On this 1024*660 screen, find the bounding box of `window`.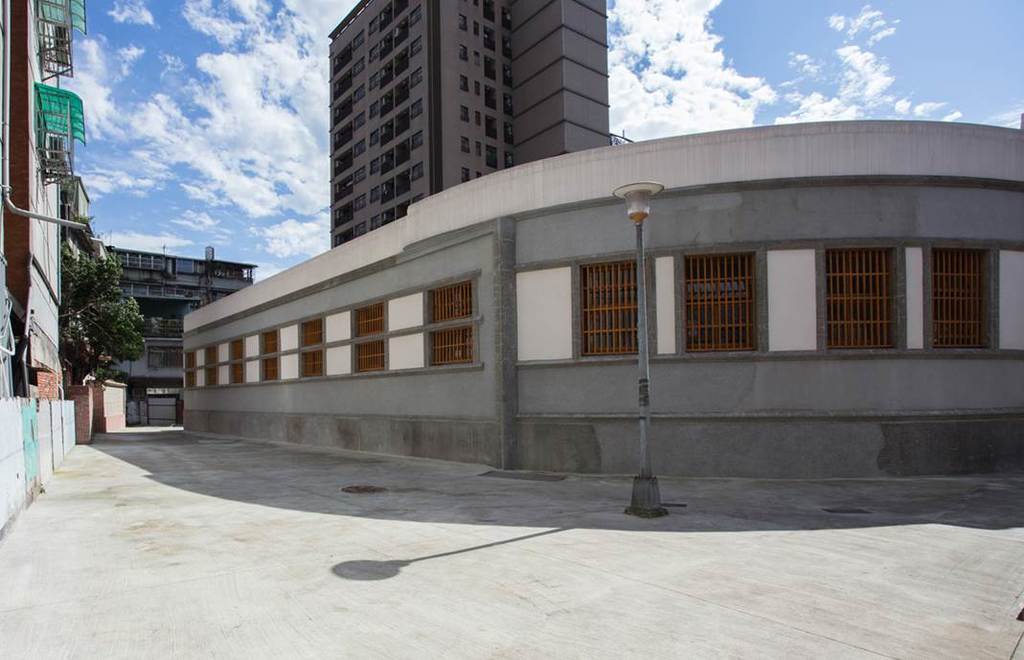
Bounding box: bbox=[476, 113, 480, 126].
